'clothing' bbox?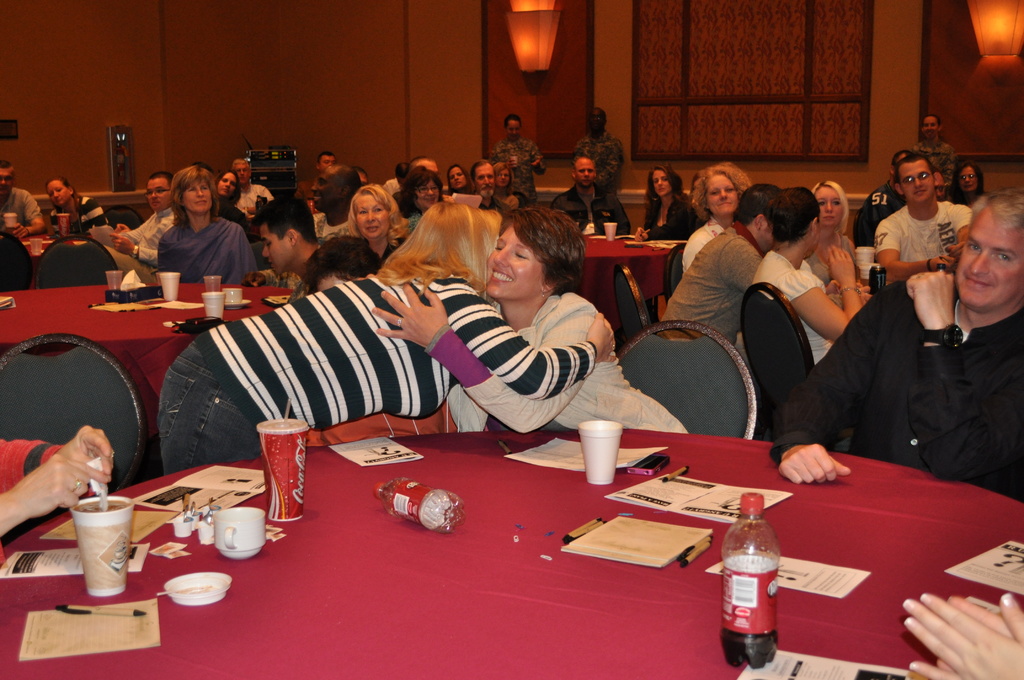
(767, 281, 1023, 509)
